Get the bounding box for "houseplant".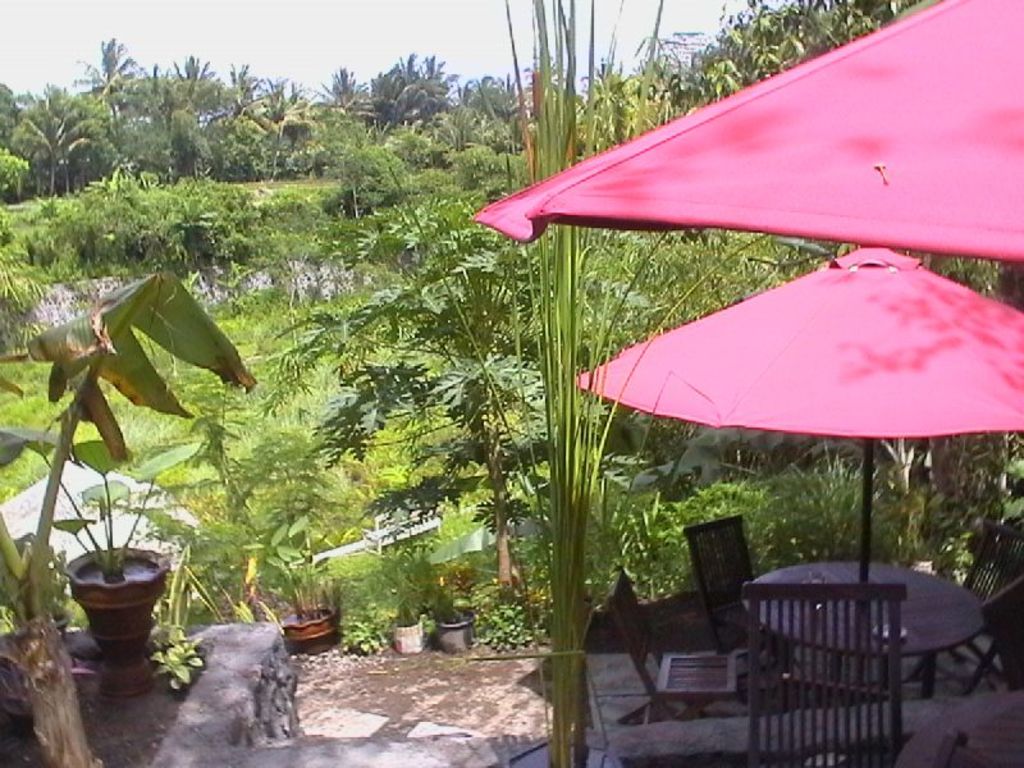
{"left": 362, "top": 556, "right": 438, "bottom": 658}.
